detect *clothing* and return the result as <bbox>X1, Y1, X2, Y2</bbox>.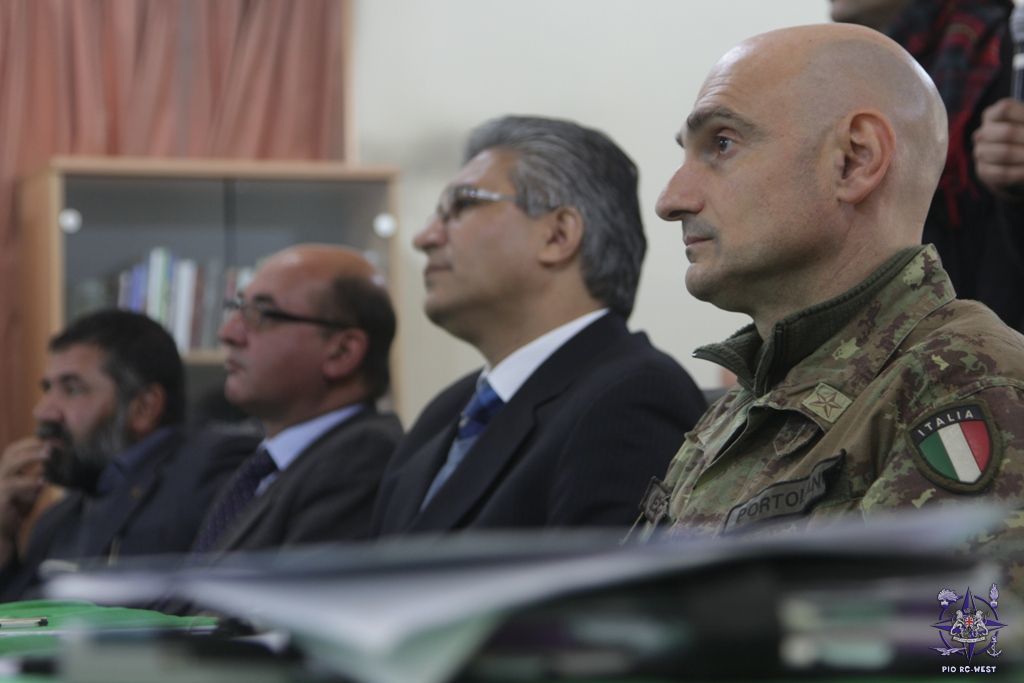
<bbox>0, 406, 265, 588</bbox>.
